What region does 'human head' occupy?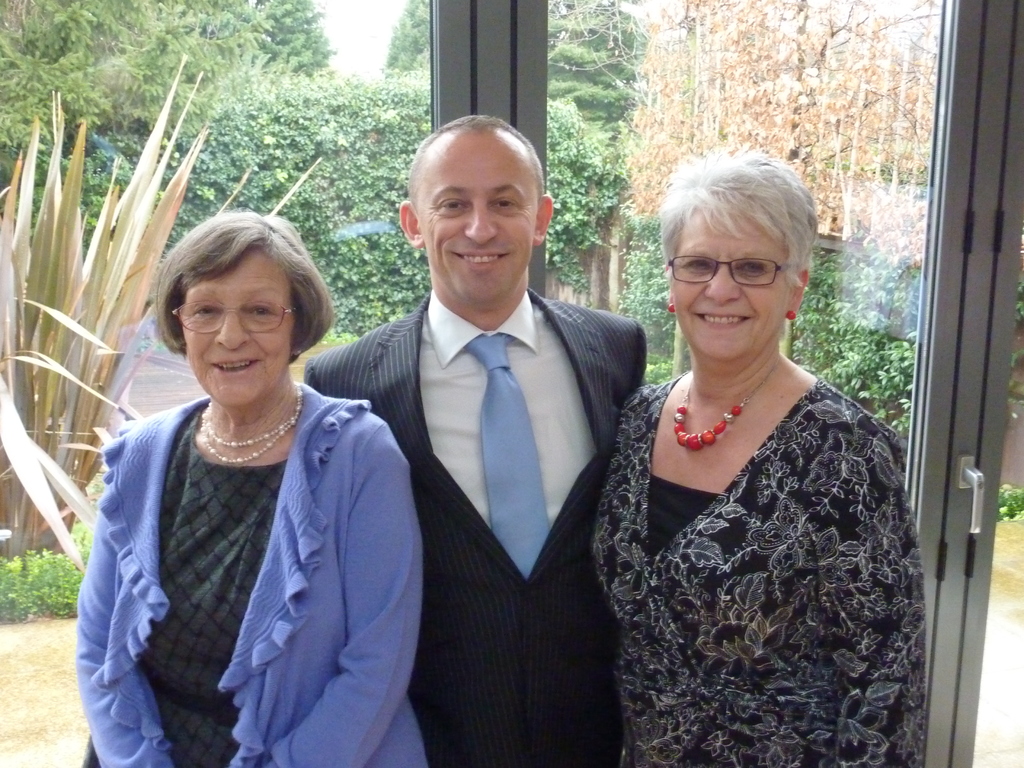
l=399, t=113, r=556, b=306.
